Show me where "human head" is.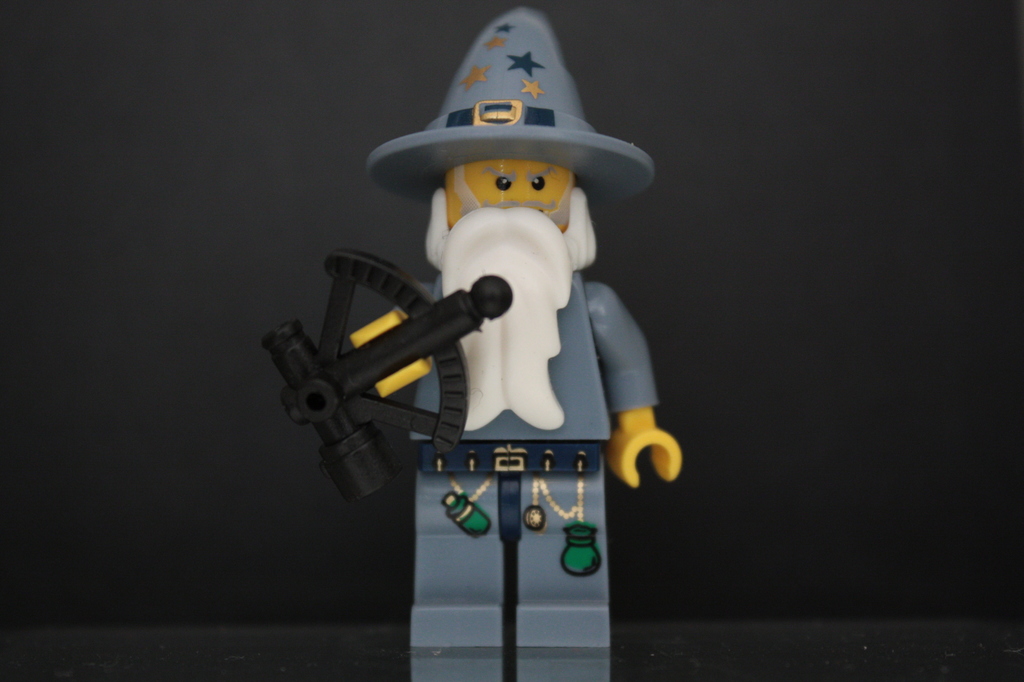
"human head" is at pyautogui.locateOnScreen(442, 155, 578, 255).
